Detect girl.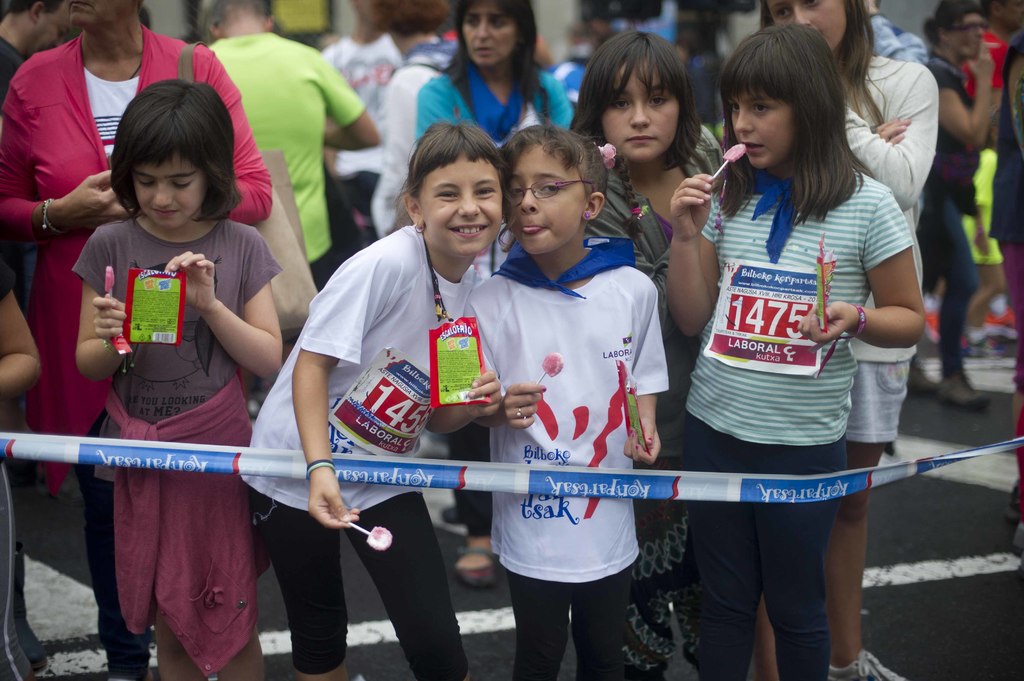
Detected at crop(760, 0, 938, 677).
